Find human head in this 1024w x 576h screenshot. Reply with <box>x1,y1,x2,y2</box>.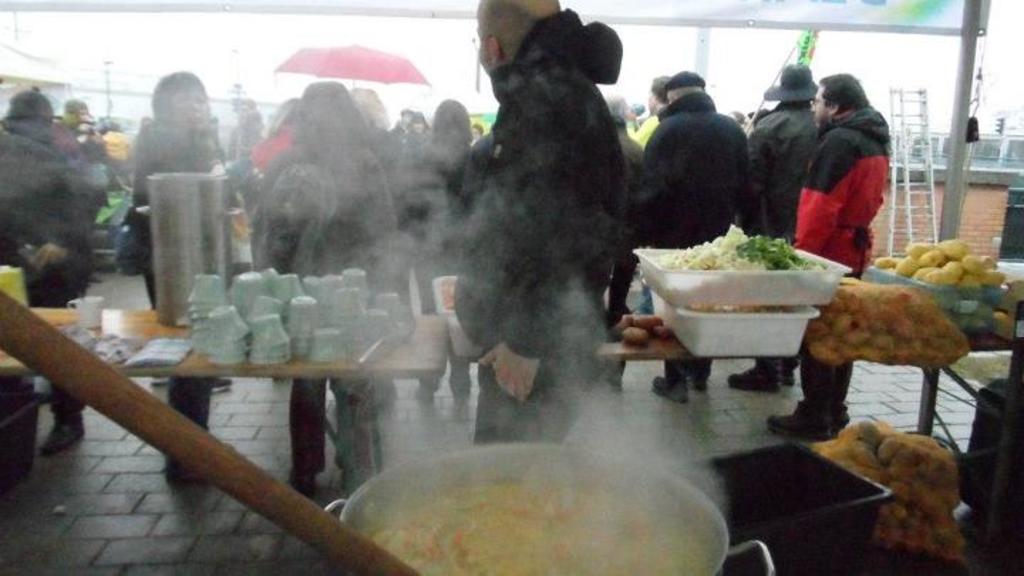
<box>292,81,350,129</box>.
